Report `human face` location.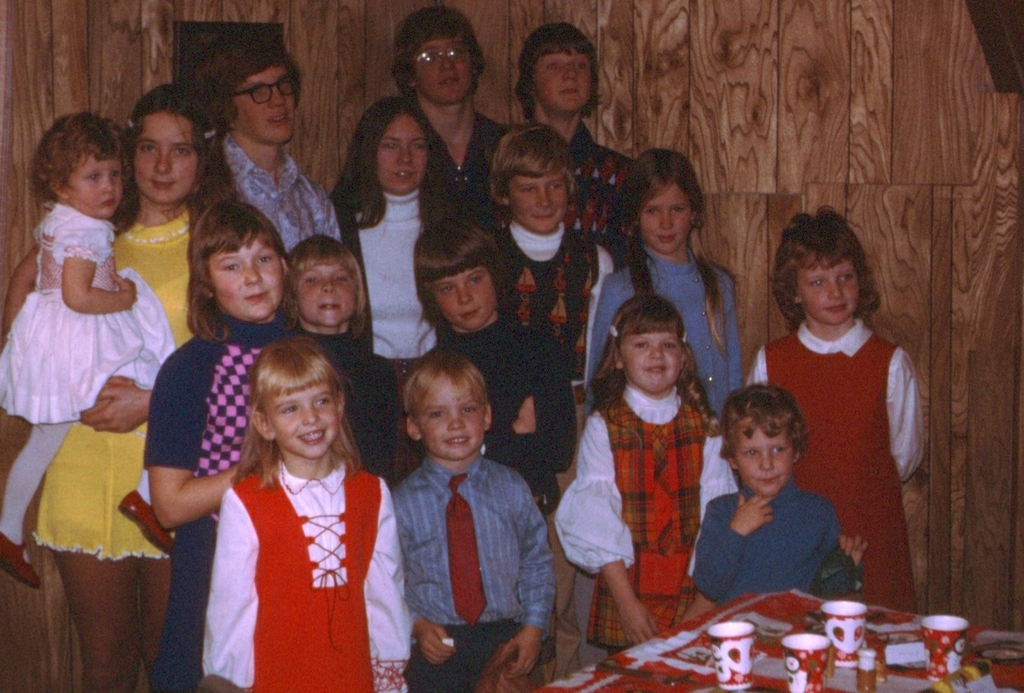
Report: 298/259/360/327.
